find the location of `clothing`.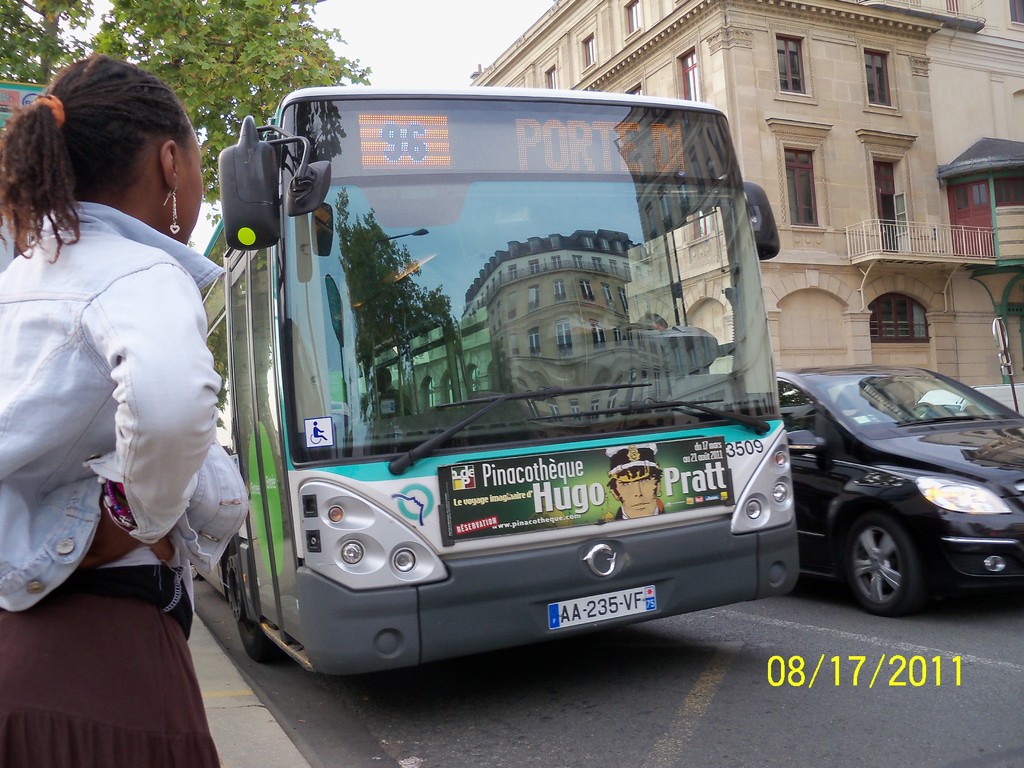
Location: (16,184,212,610).
